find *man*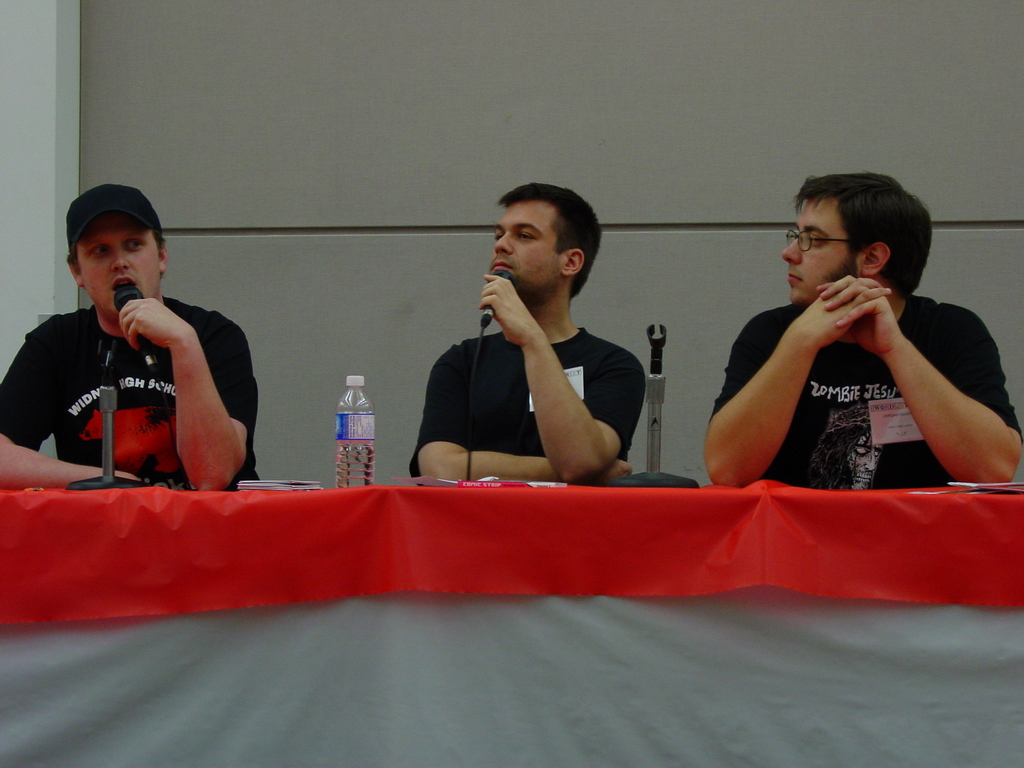
<box>0,181,262,490</box>
